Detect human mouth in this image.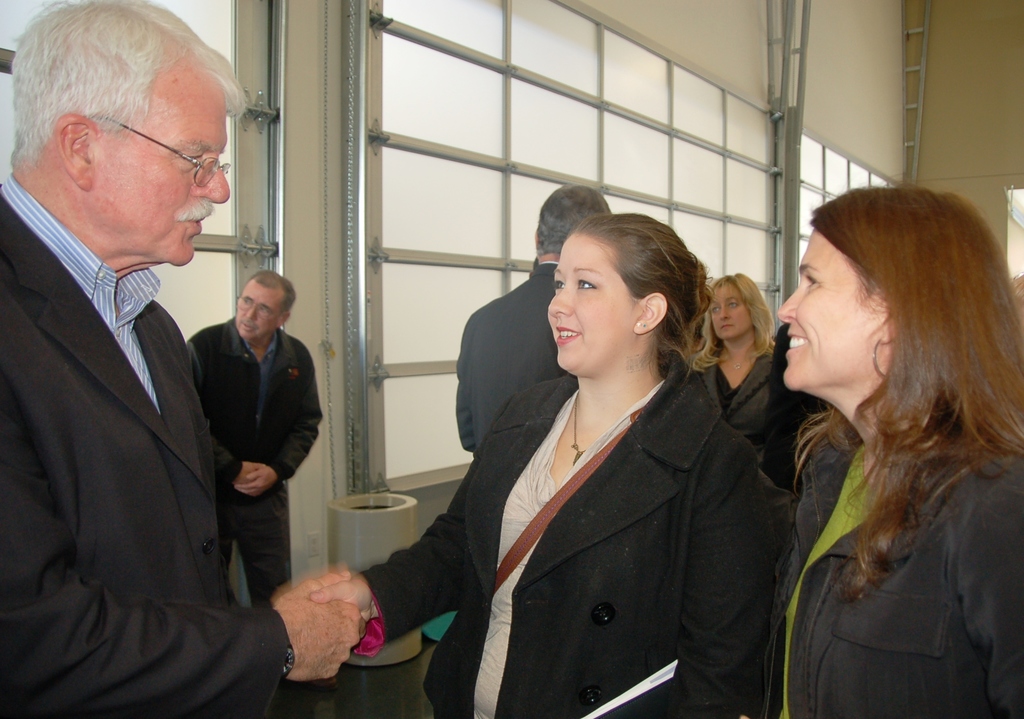
Detection: select_region(721, 325, 735, 330).
